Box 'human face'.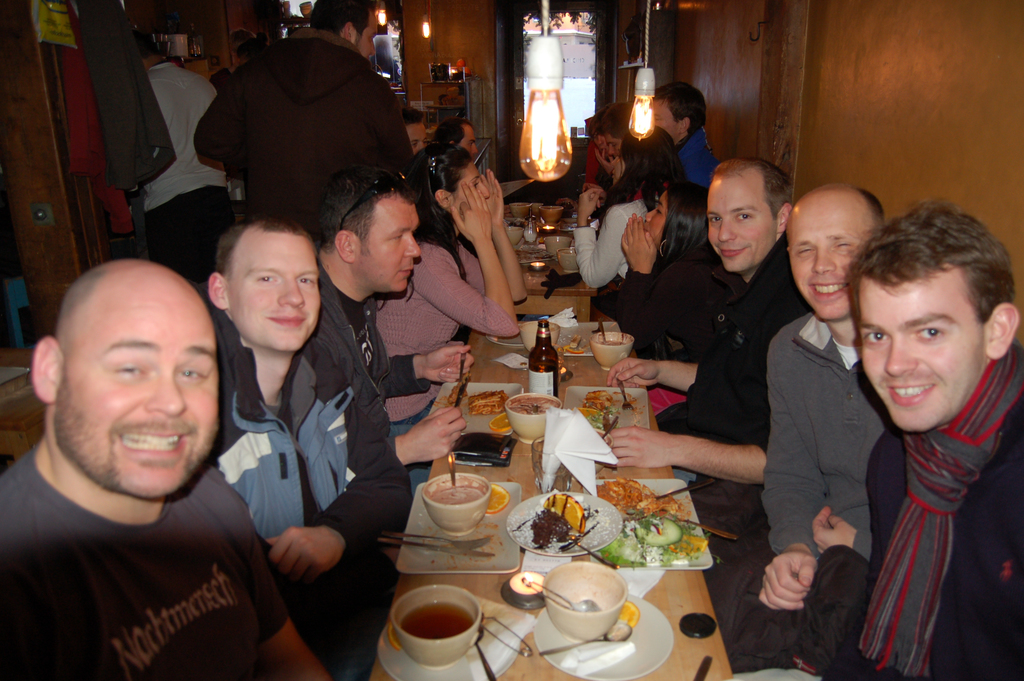
(left=858, top=266, right=987, bottom=432).
